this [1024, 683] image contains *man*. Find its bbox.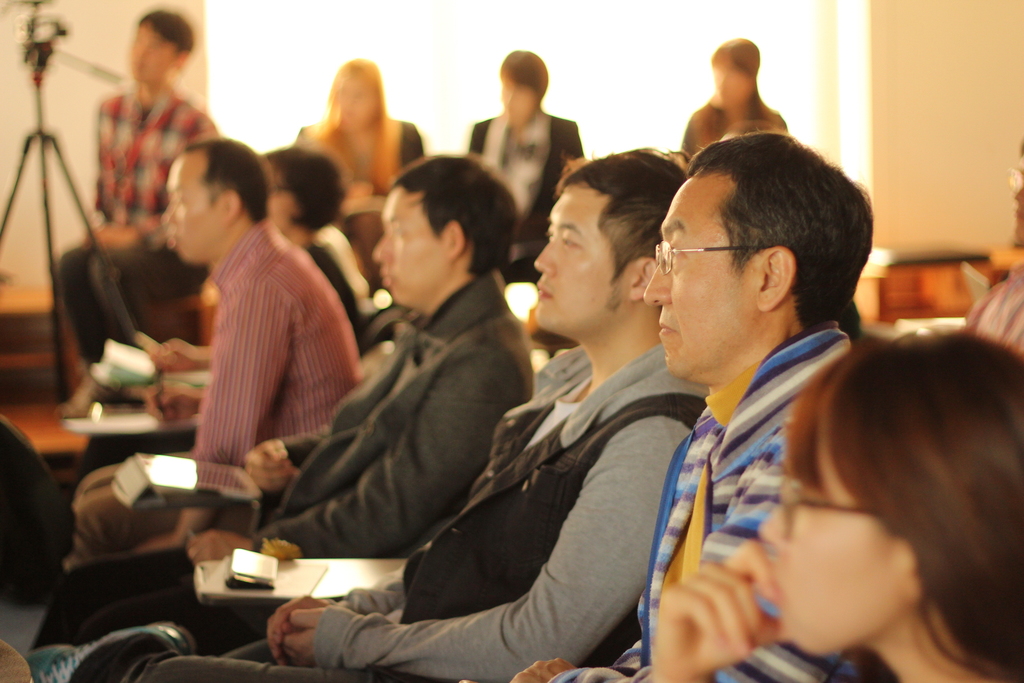
x1=31 y1=147 x2=534 y2=655.
